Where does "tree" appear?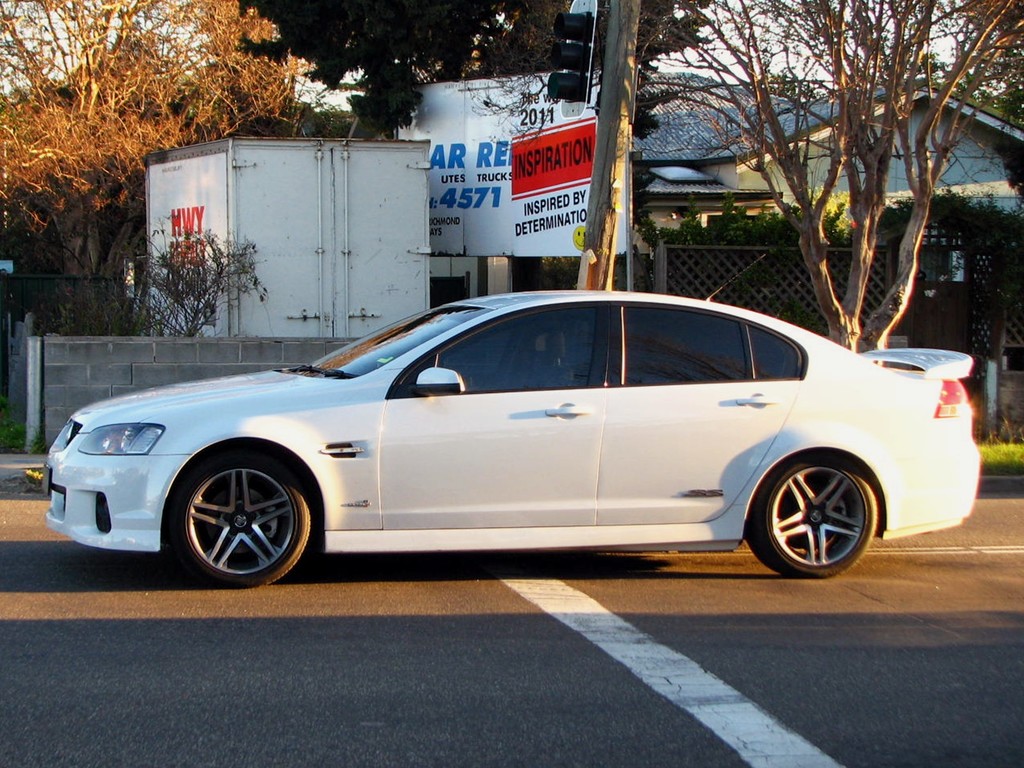
Appears at <bbox>0, 0, 331, 444</bbox>.
